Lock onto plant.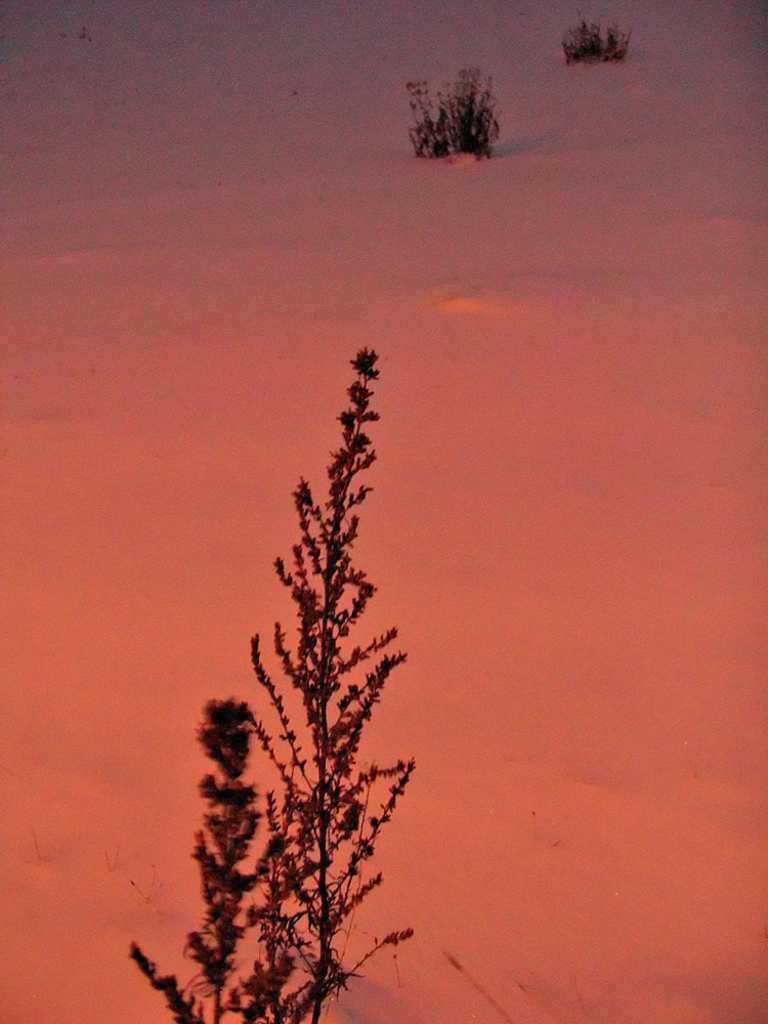
Locked: [left=397, top=61, right=509, bottom=162].
